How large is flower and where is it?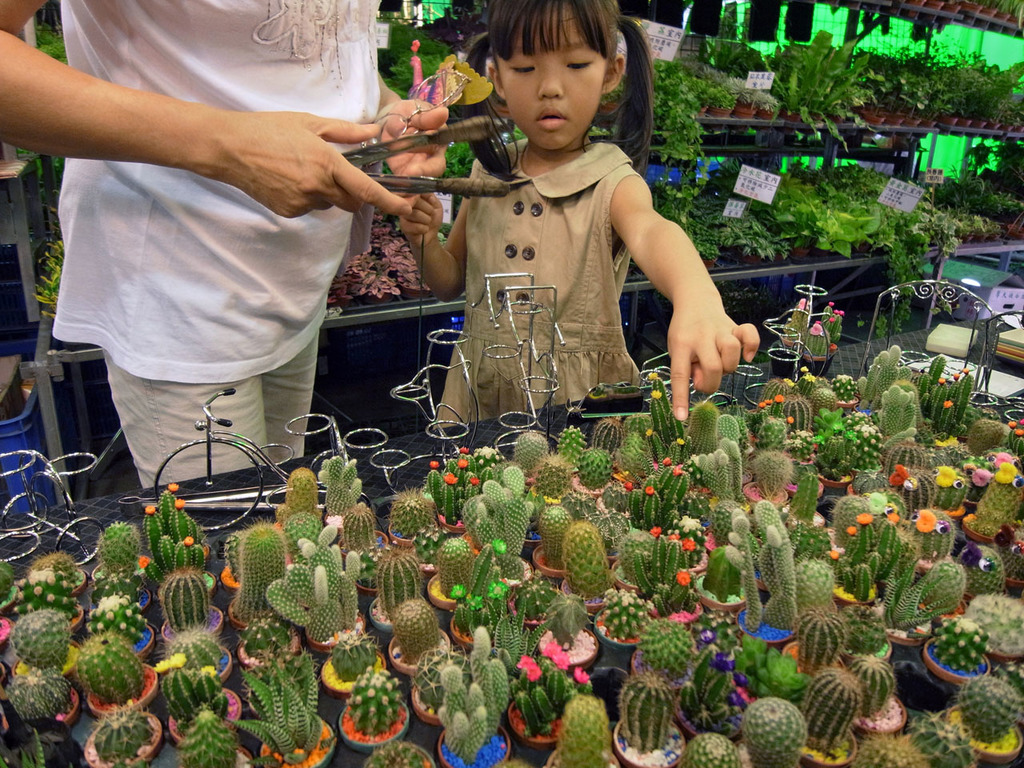
Bounding box: locate(470, 476, 480, 486).
